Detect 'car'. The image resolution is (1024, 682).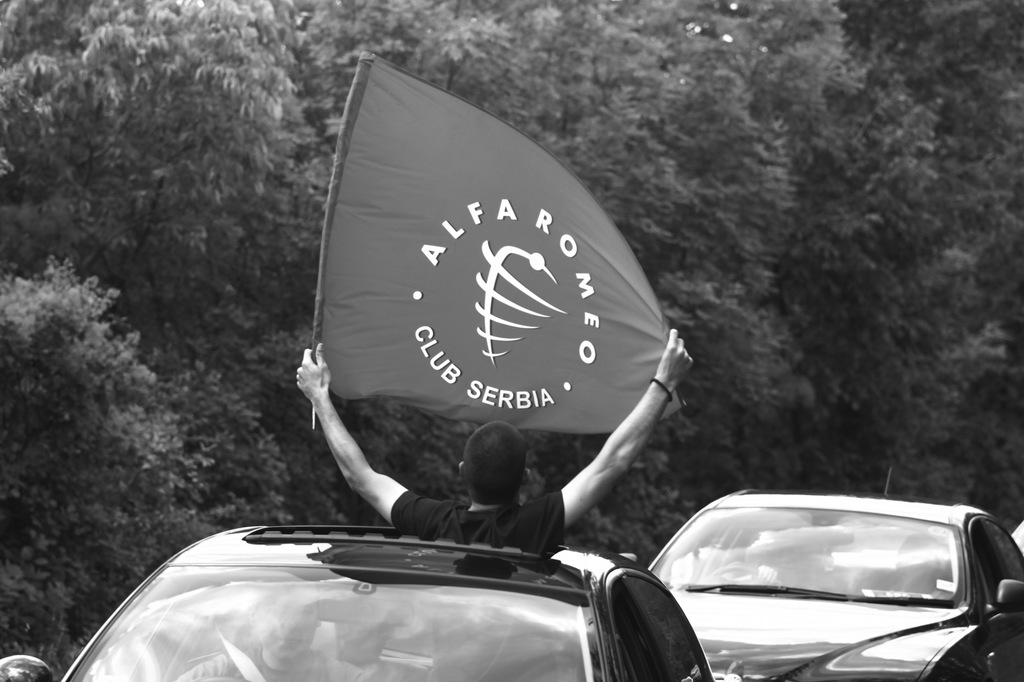
[655, 488, 1007, 670].
